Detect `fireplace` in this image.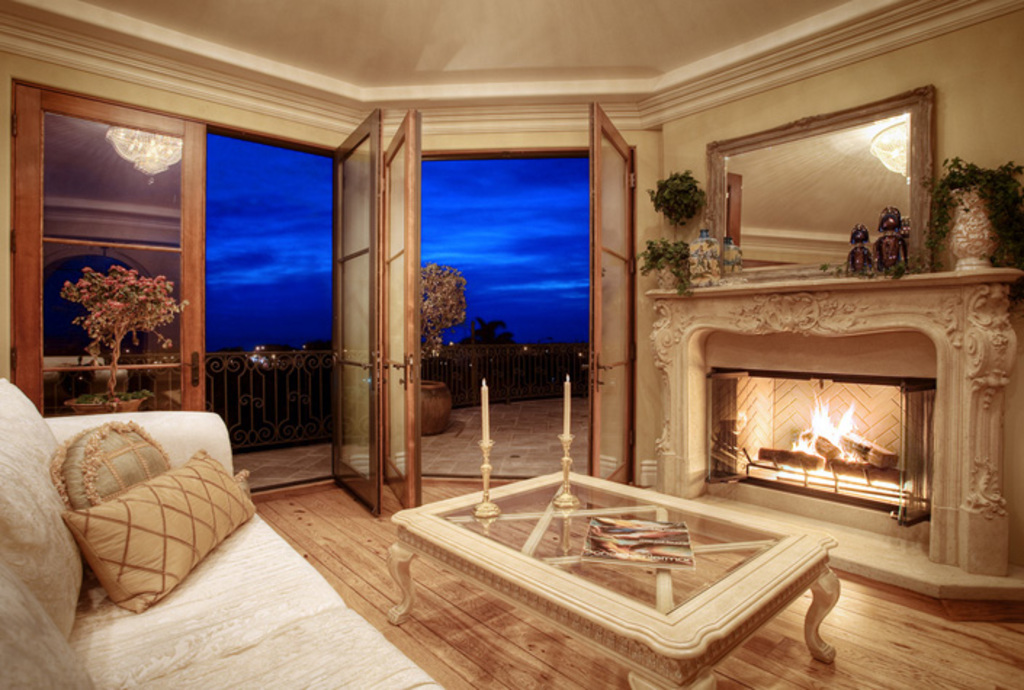
Detection: <bbox>641, 267, 1023, 609</bbox>.
